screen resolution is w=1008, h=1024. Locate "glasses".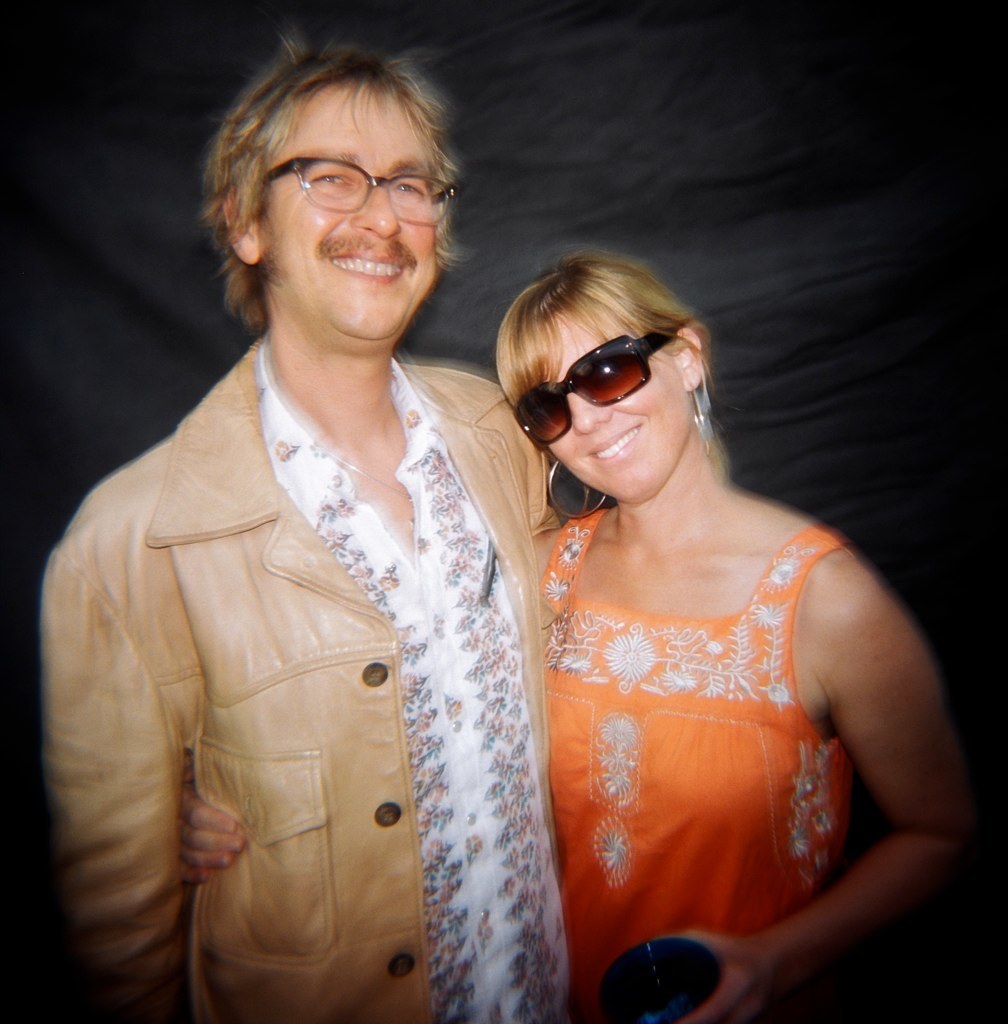
locate(265, 145, 465, 218).
